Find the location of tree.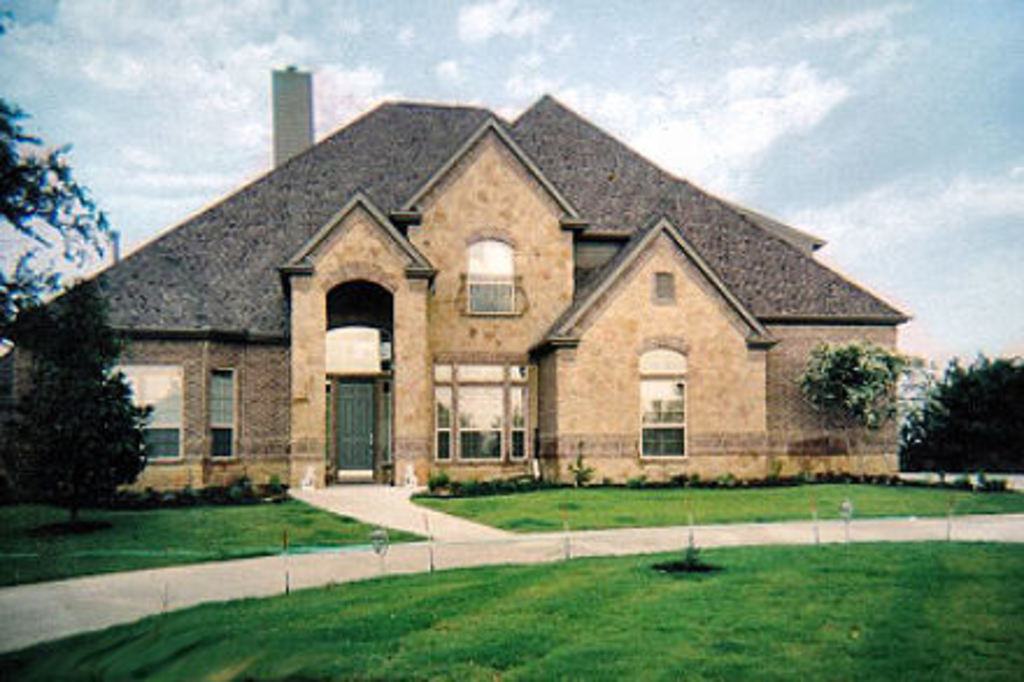
Location: 901:351:1022:468.
